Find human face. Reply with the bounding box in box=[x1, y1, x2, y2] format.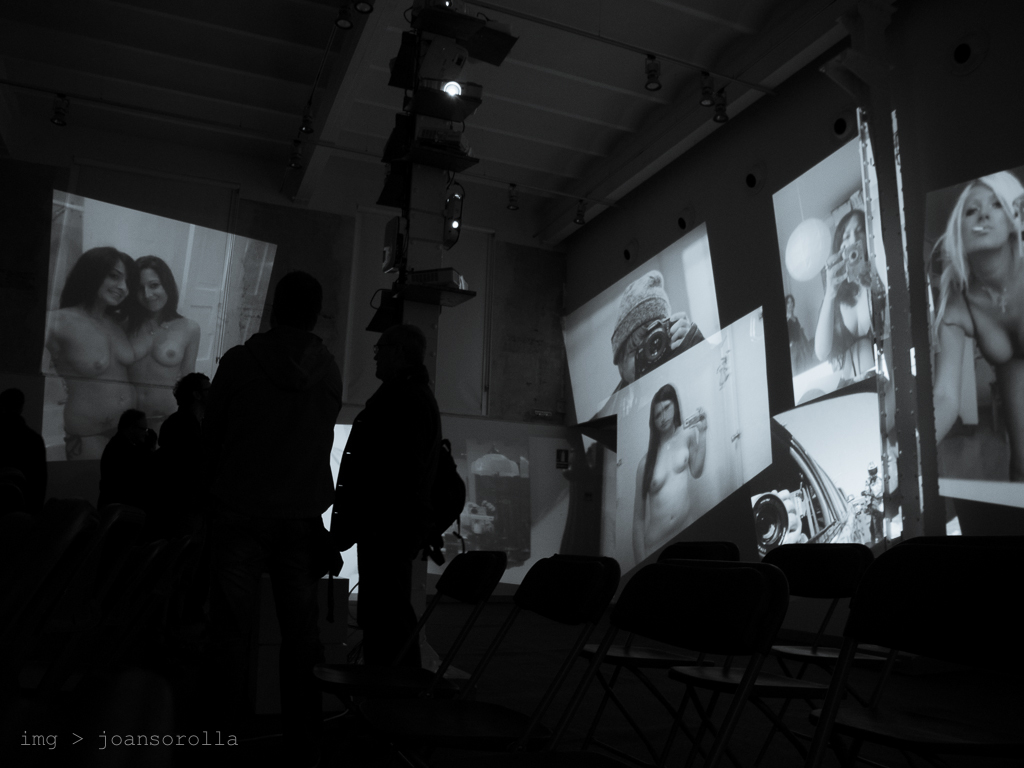
box=[370, 335, 390, 378].
